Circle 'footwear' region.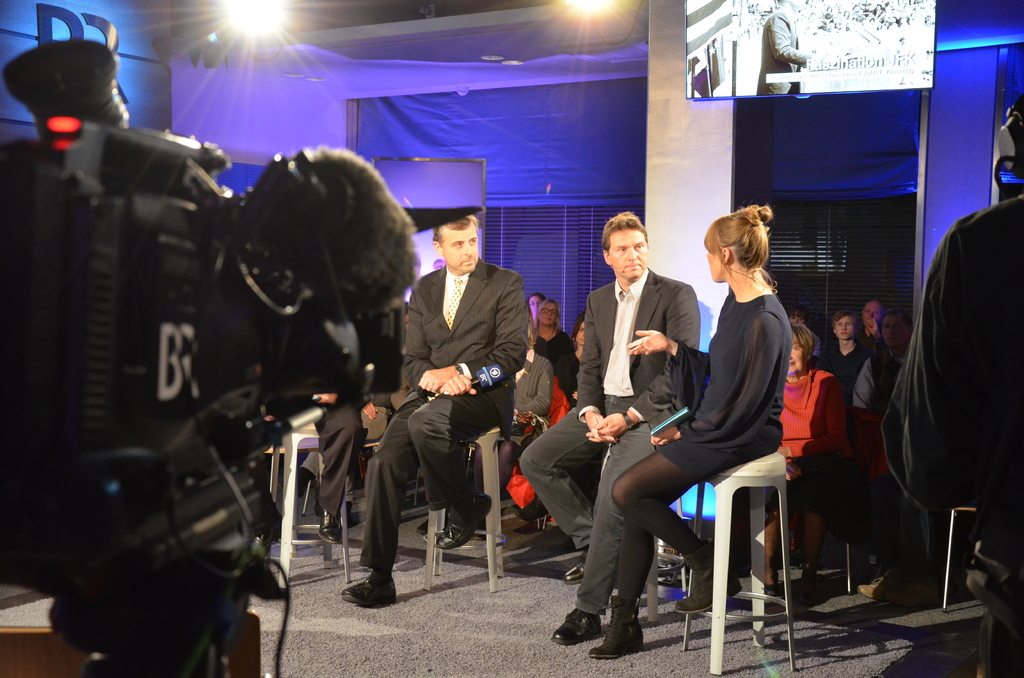
Region: 316 507 344 545.
